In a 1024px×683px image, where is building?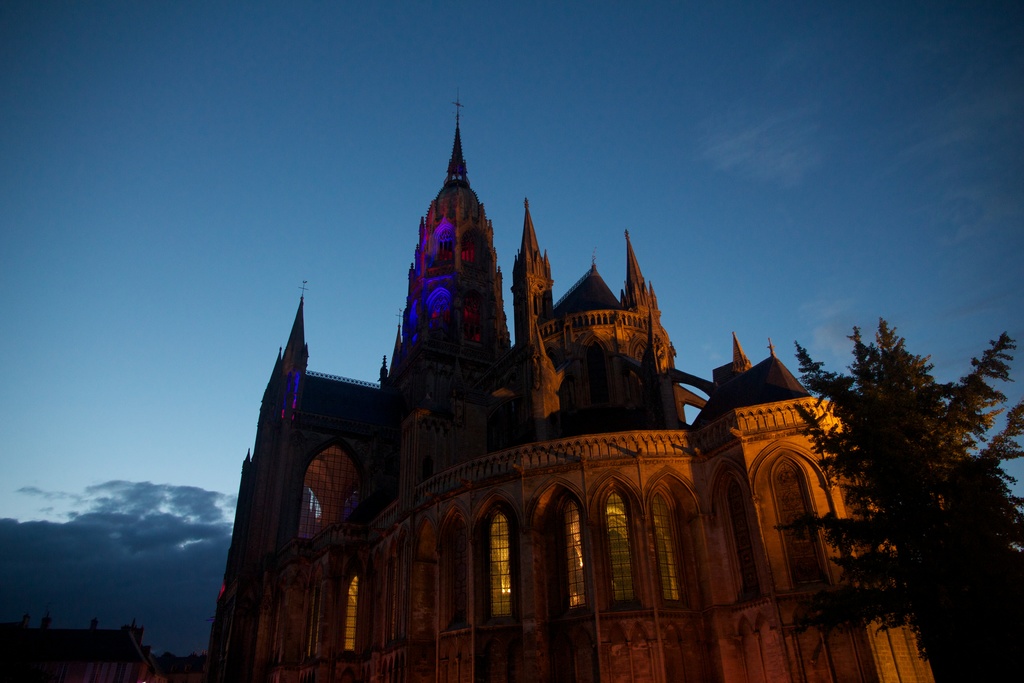
[0,612,162,682].
